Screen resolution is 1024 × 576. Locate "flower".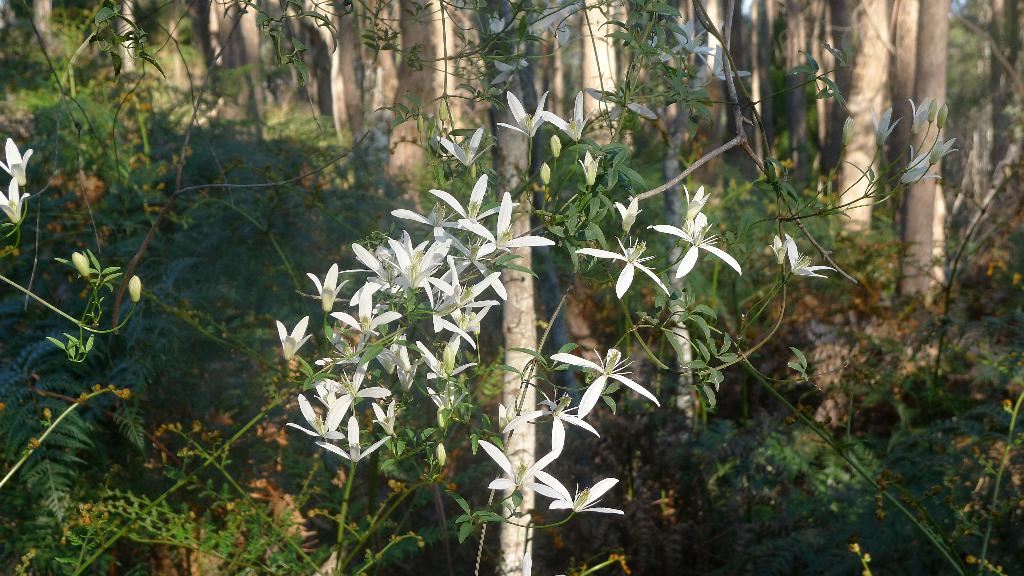
bbox=(548, 346, 662, 415).
